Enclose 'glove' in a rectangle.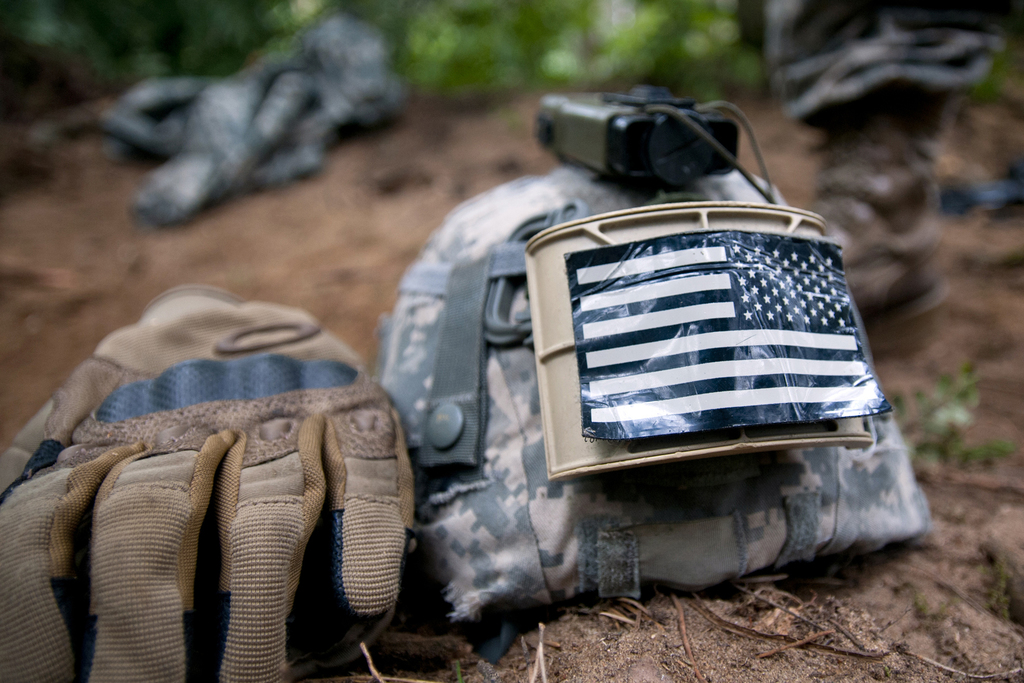
<bbox>0, 284, 416, 682</bbox>.
